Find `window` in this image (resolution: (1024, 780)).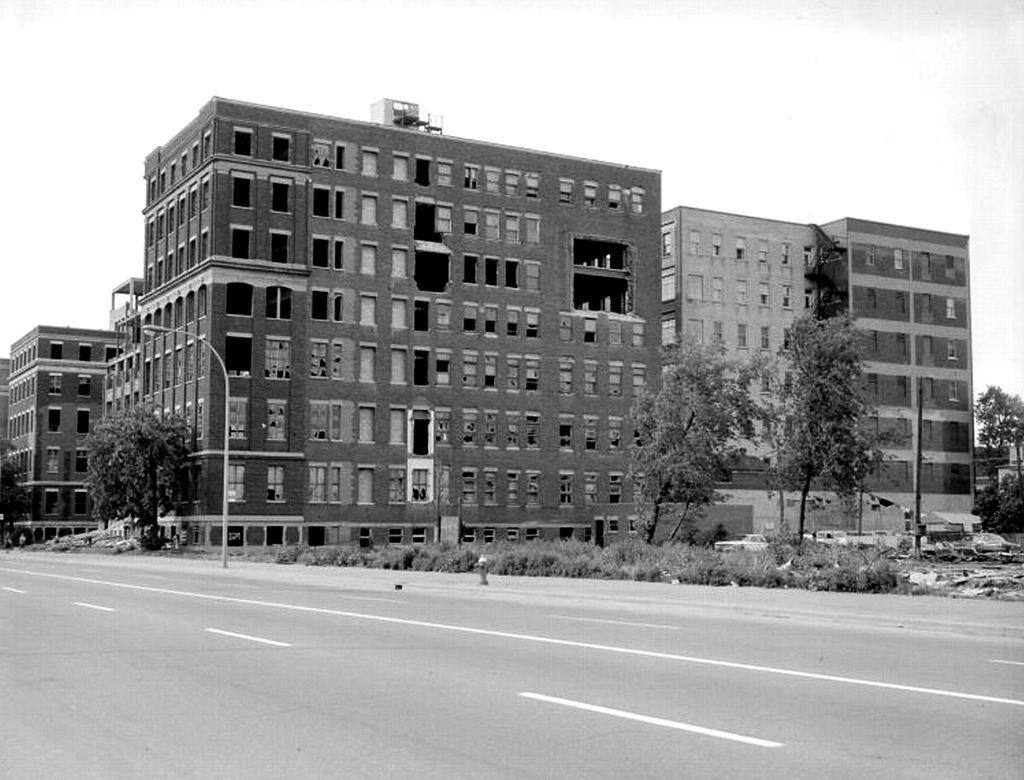
l=896, t=412, r=908, b=439.
